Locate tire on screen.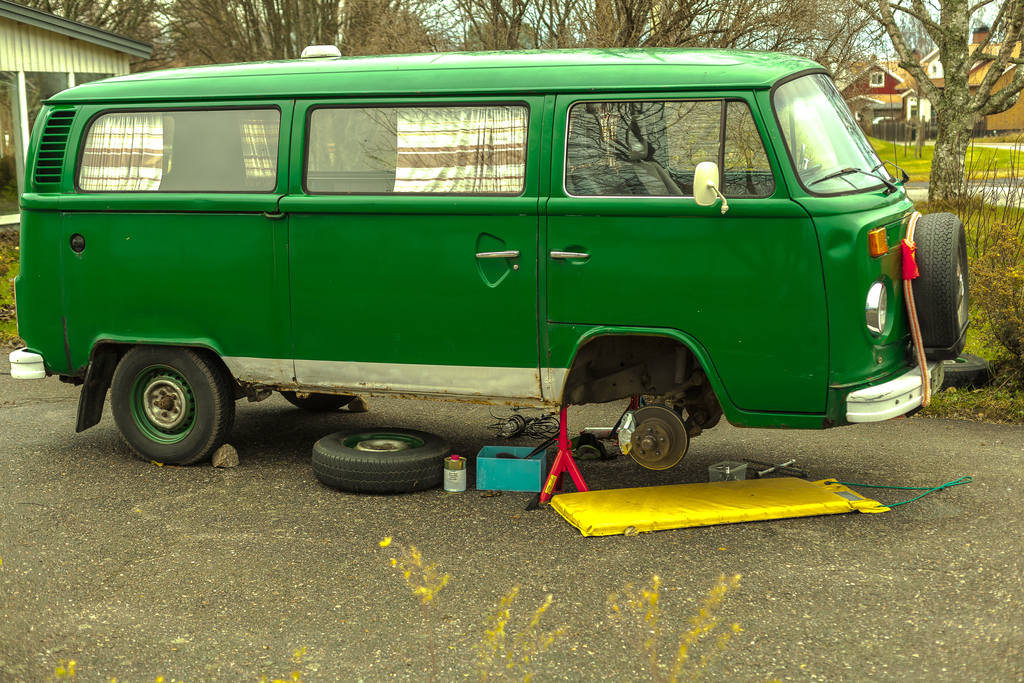
On screen at bbox=[279, 390, 353, 410].
